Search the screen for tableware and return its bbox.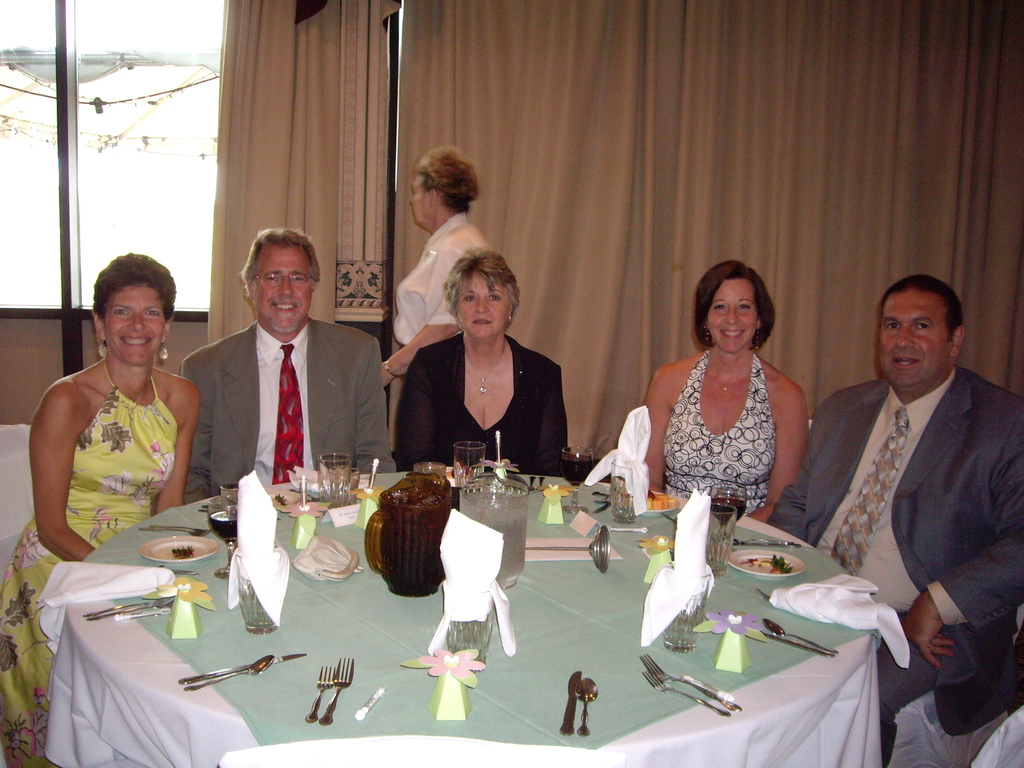
Found: detection(230, 554, 292, 636).
